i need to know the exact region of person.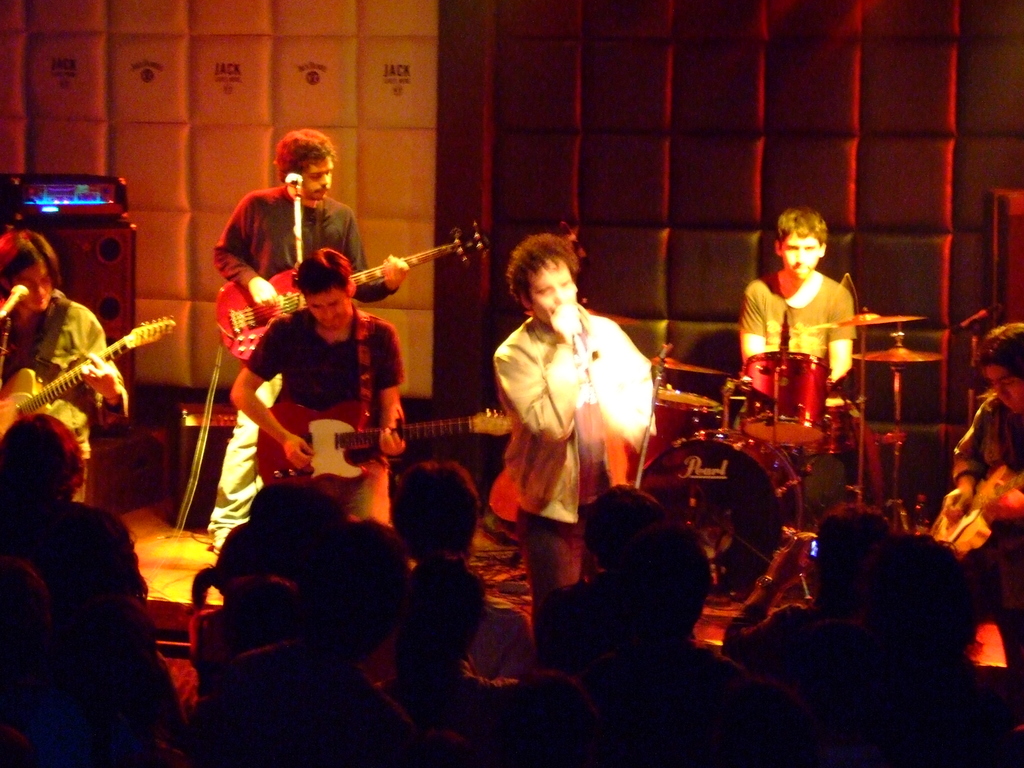
Region: (189,119,410,562).
